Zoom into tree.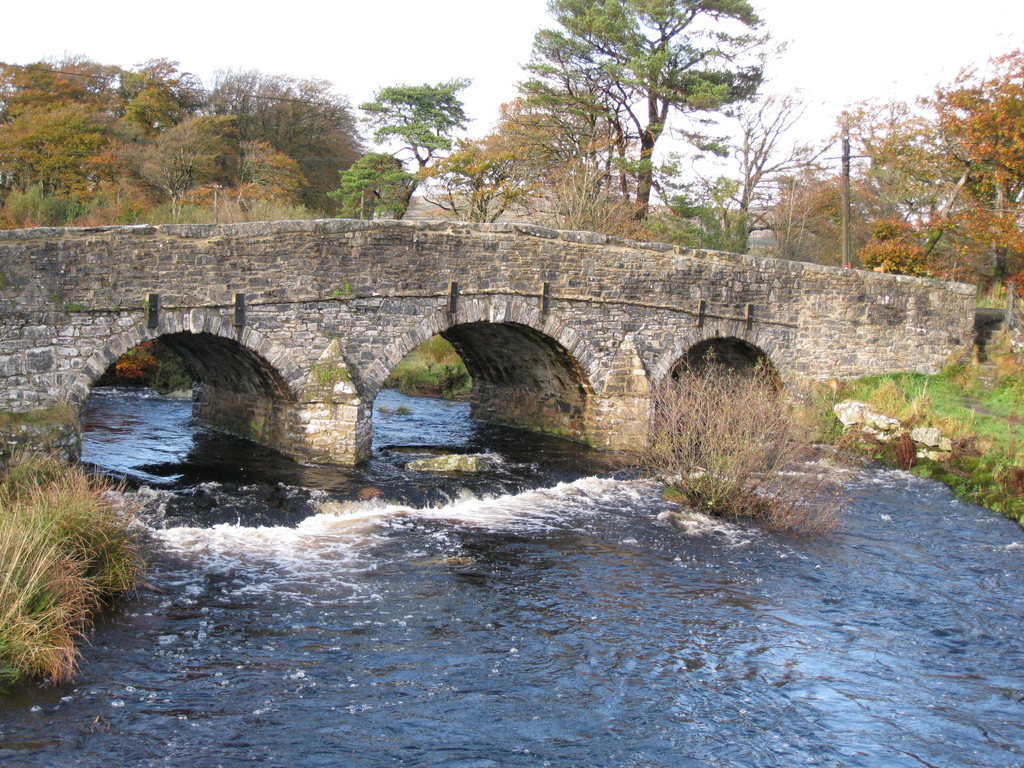
Zoom target: [x1=0, y1=46, x2=351, y2=228].
